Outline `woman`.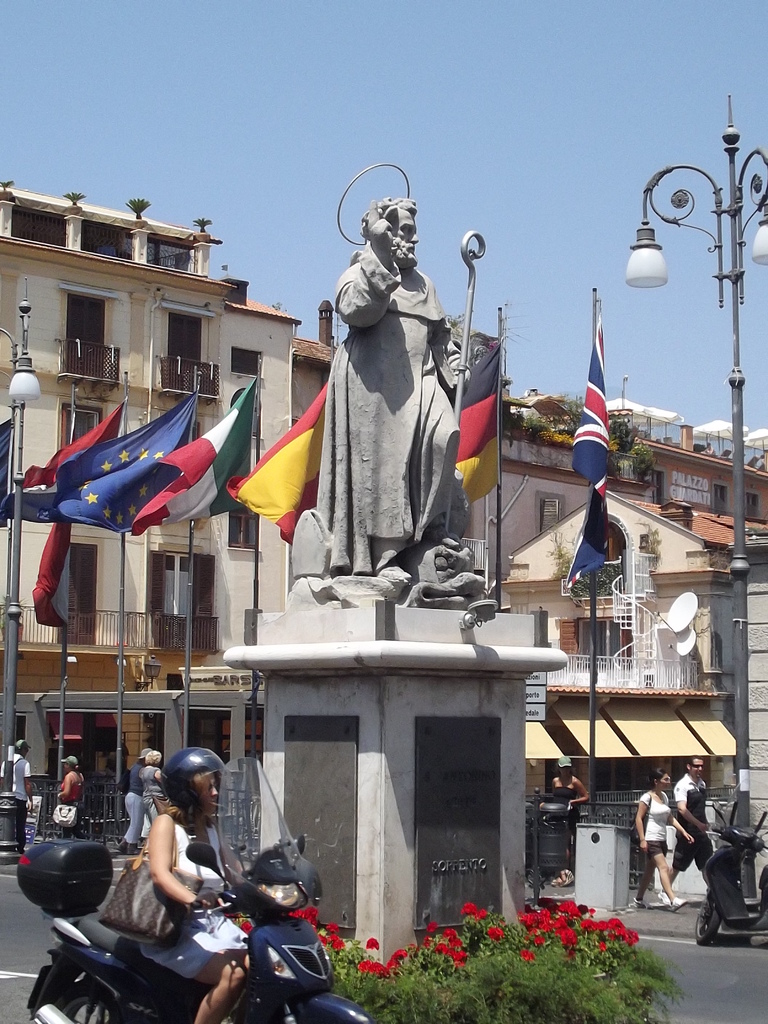
Outline: x1=134, y1=743, x2=164, y2=834.
